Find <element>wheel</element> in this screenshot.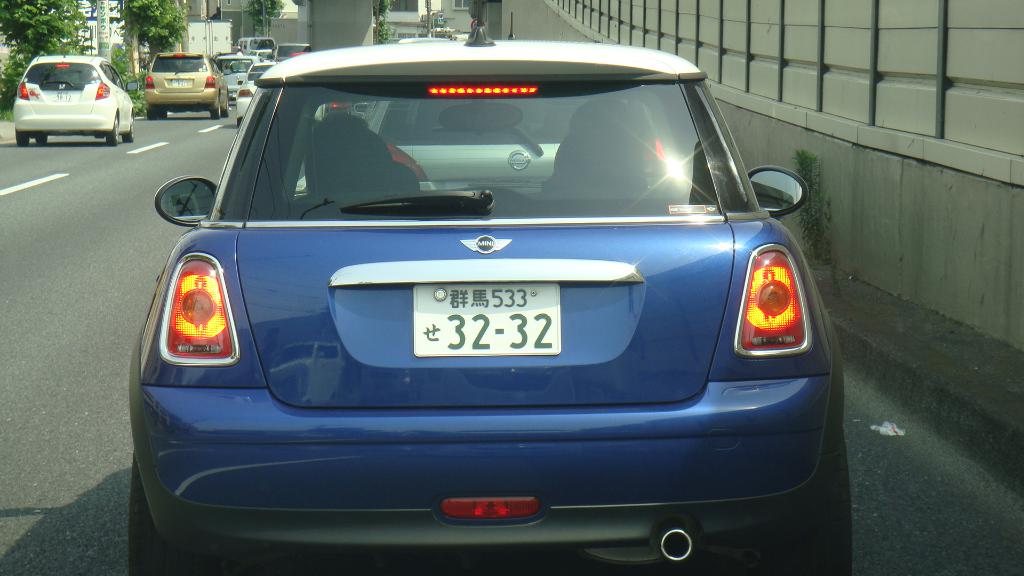
The bounding box for <element>wheel</element> is (x1=161, y1=108, x2=168, y2=120).
